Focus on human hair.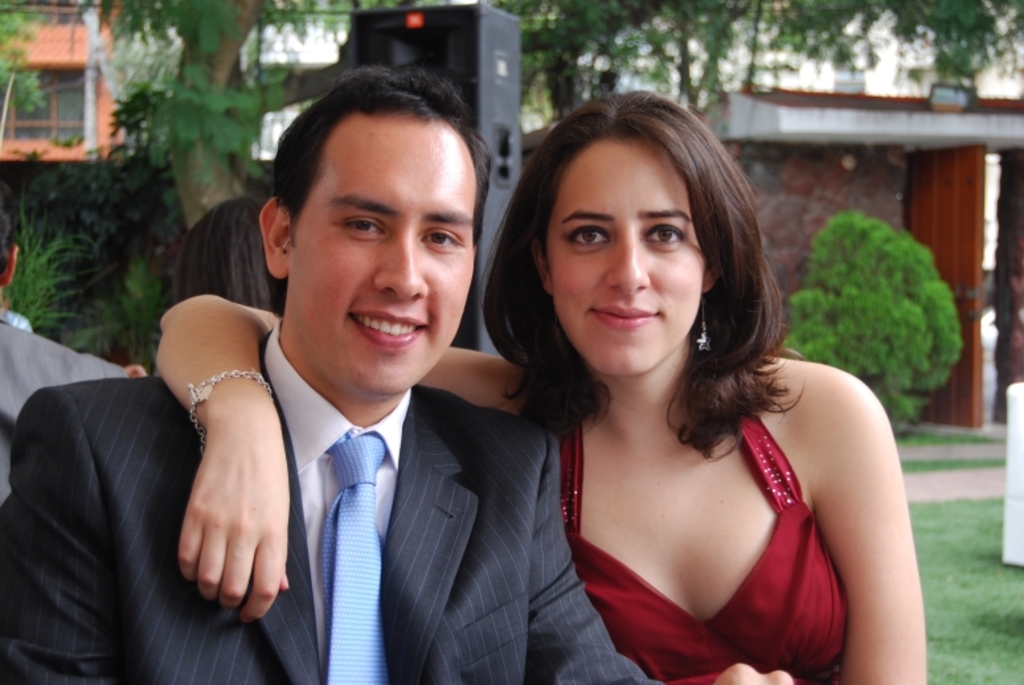
Focused at <bbox>172, 194, 288, 315</bbox>.
